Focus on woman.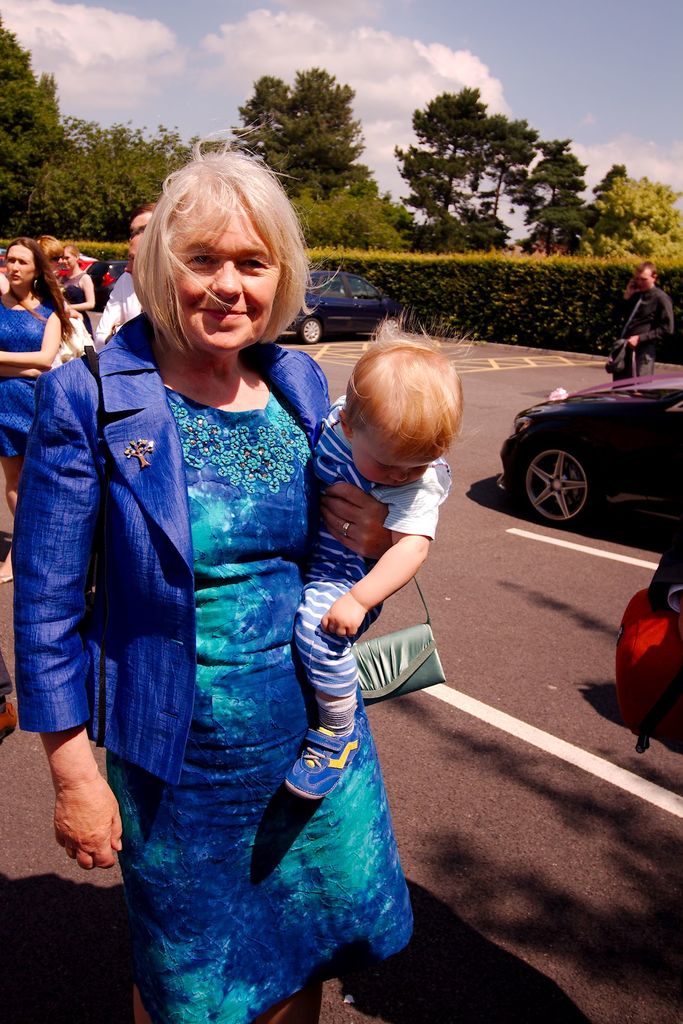
Focused at (55, 242, 95, 337).
